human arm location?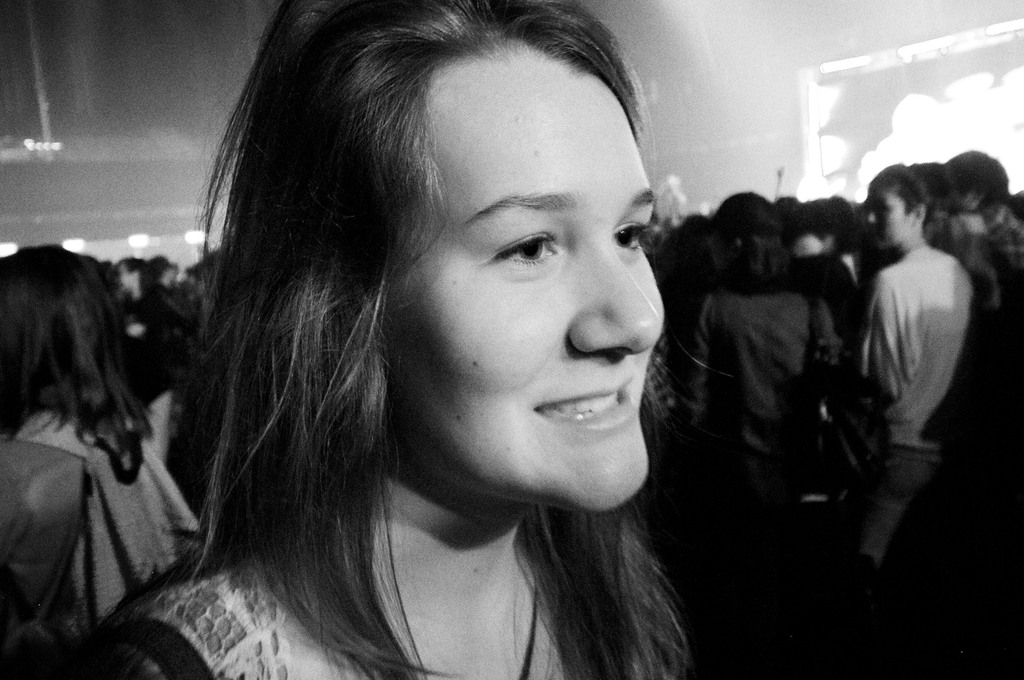
[855,266,909,405]
